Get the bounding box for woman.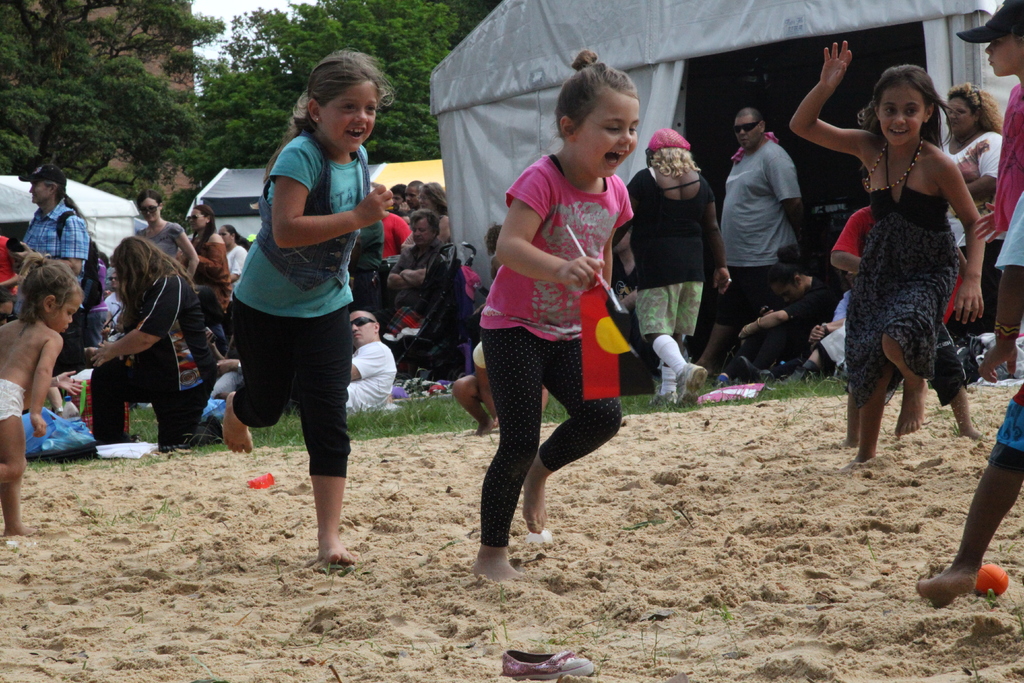
(182, 208, 235, 306).
